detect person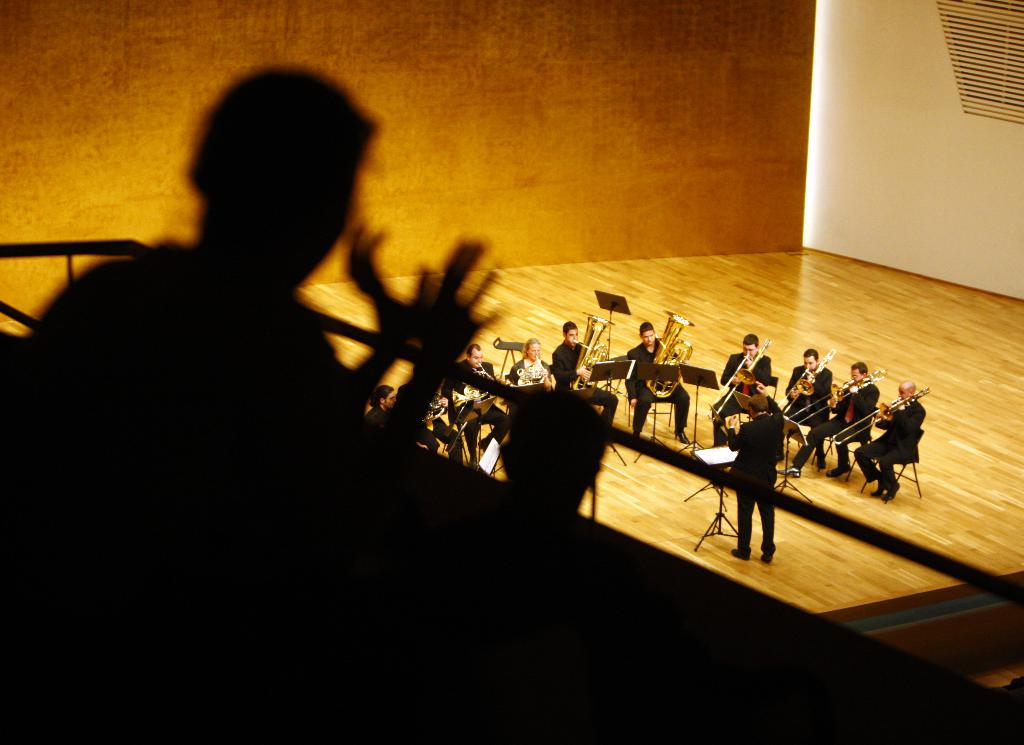
locate(623, 322, 686, 442)
